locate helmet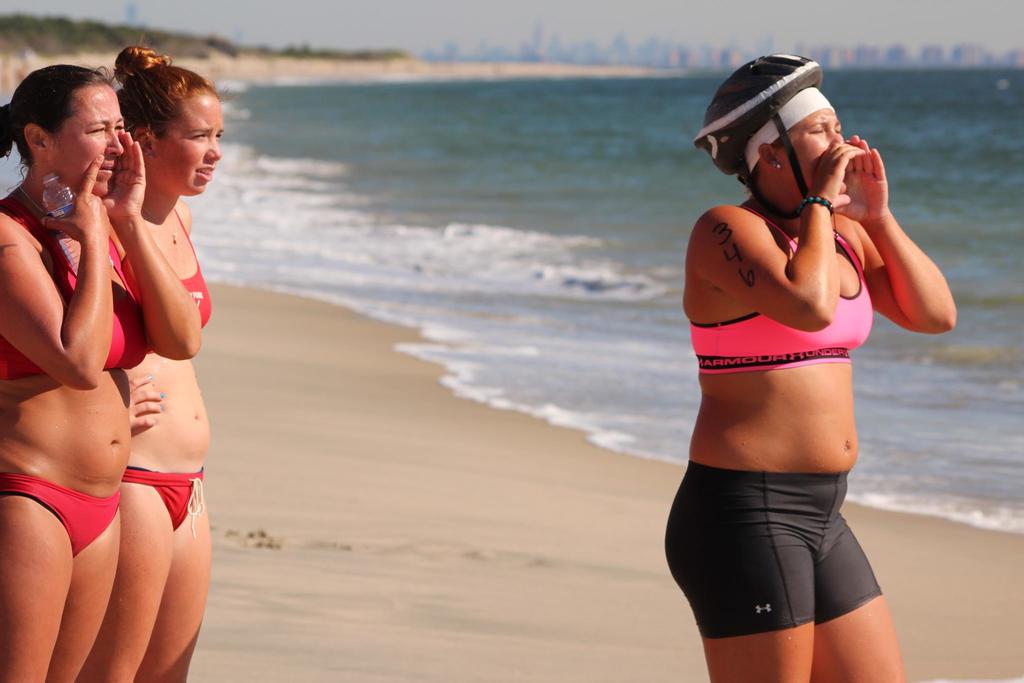
701:51:862:217
